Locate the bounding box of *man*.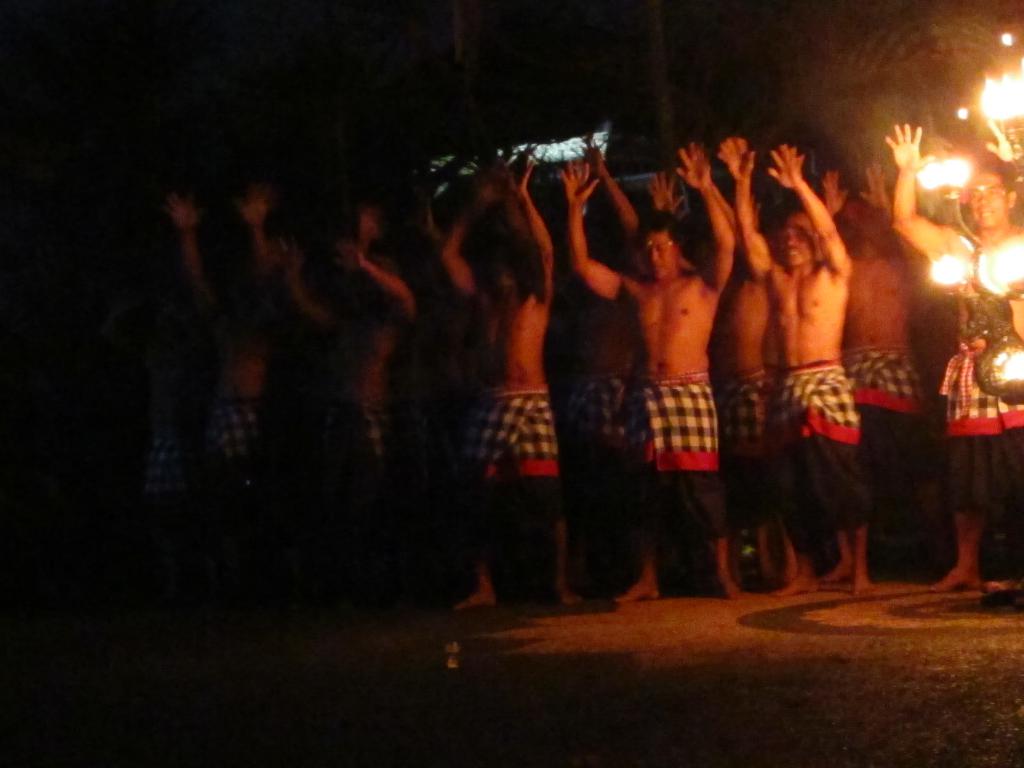
Bounding box: [173,171,285,588].
